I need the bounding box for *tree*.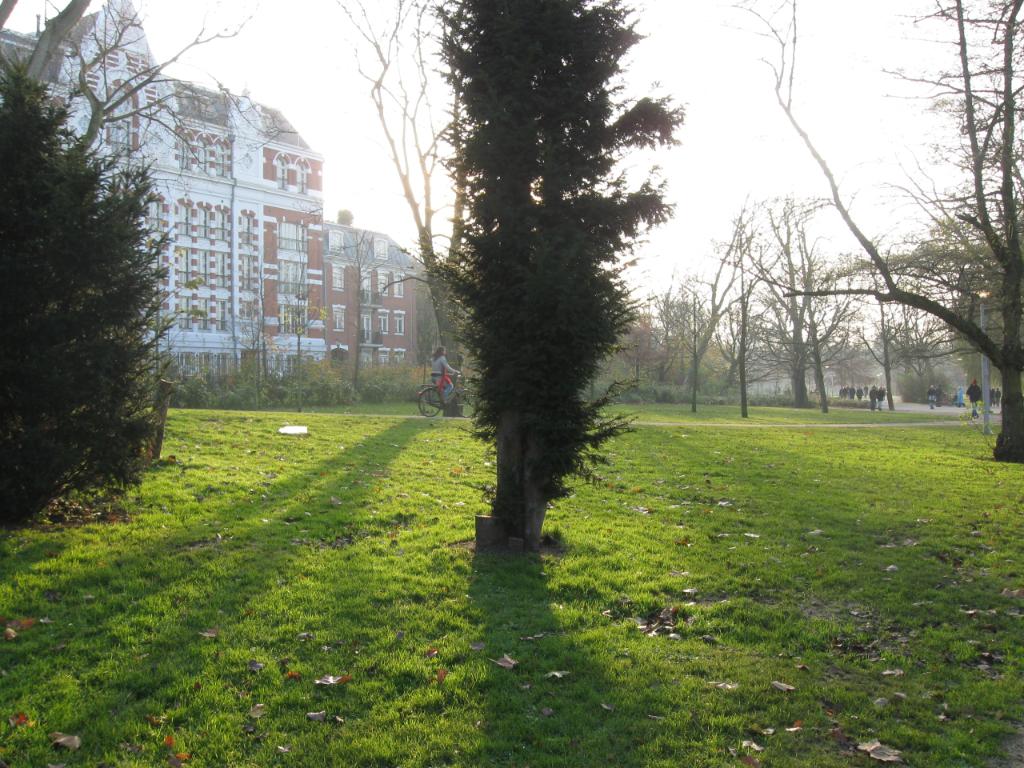
Here it is: 754, 194, 867, 401.
